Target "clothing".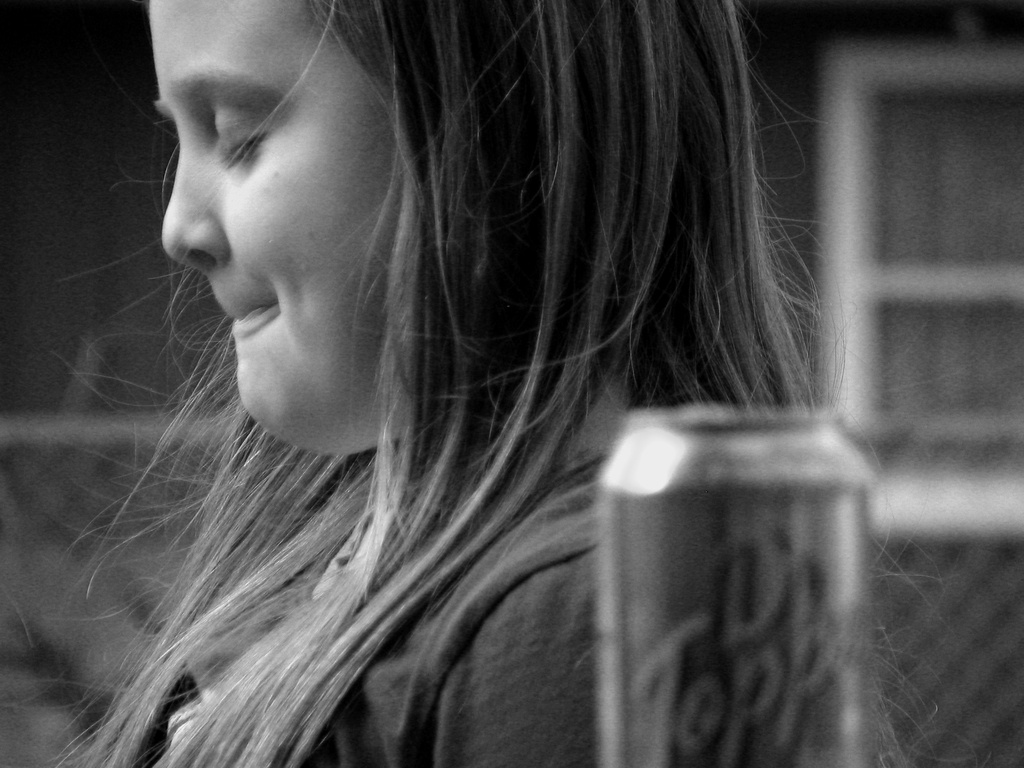
Target region: x1=141, y1=408, x2=649, y2=767.
